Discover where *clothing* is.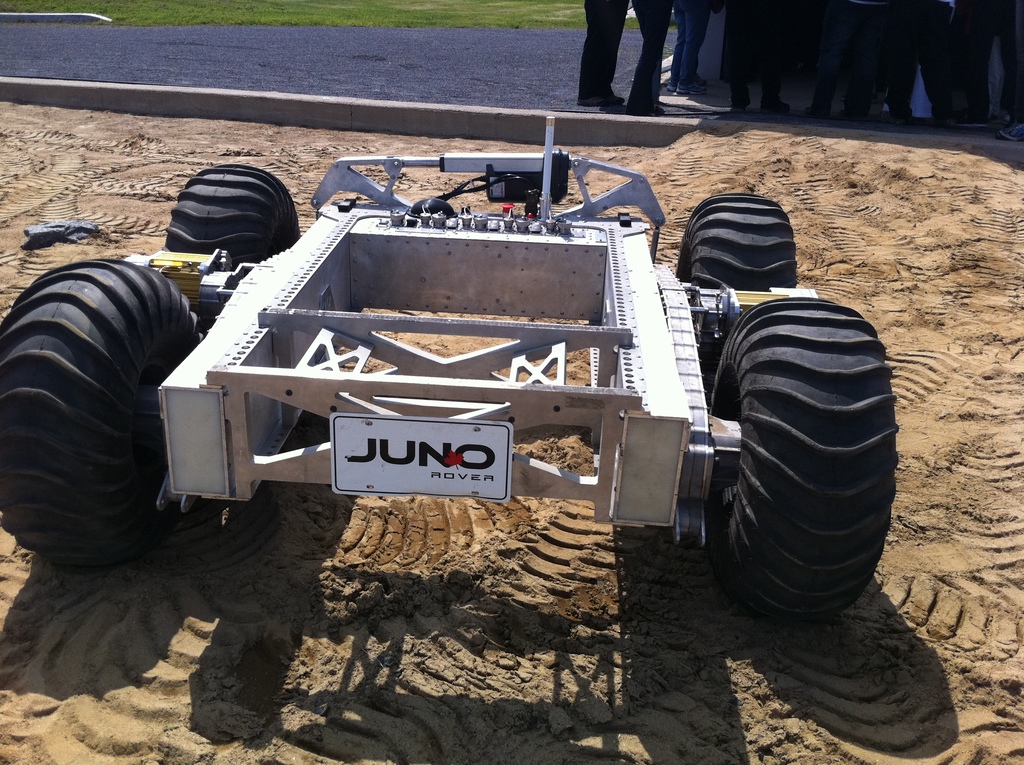
Discovered at detection(568, 0, 672, 112).
